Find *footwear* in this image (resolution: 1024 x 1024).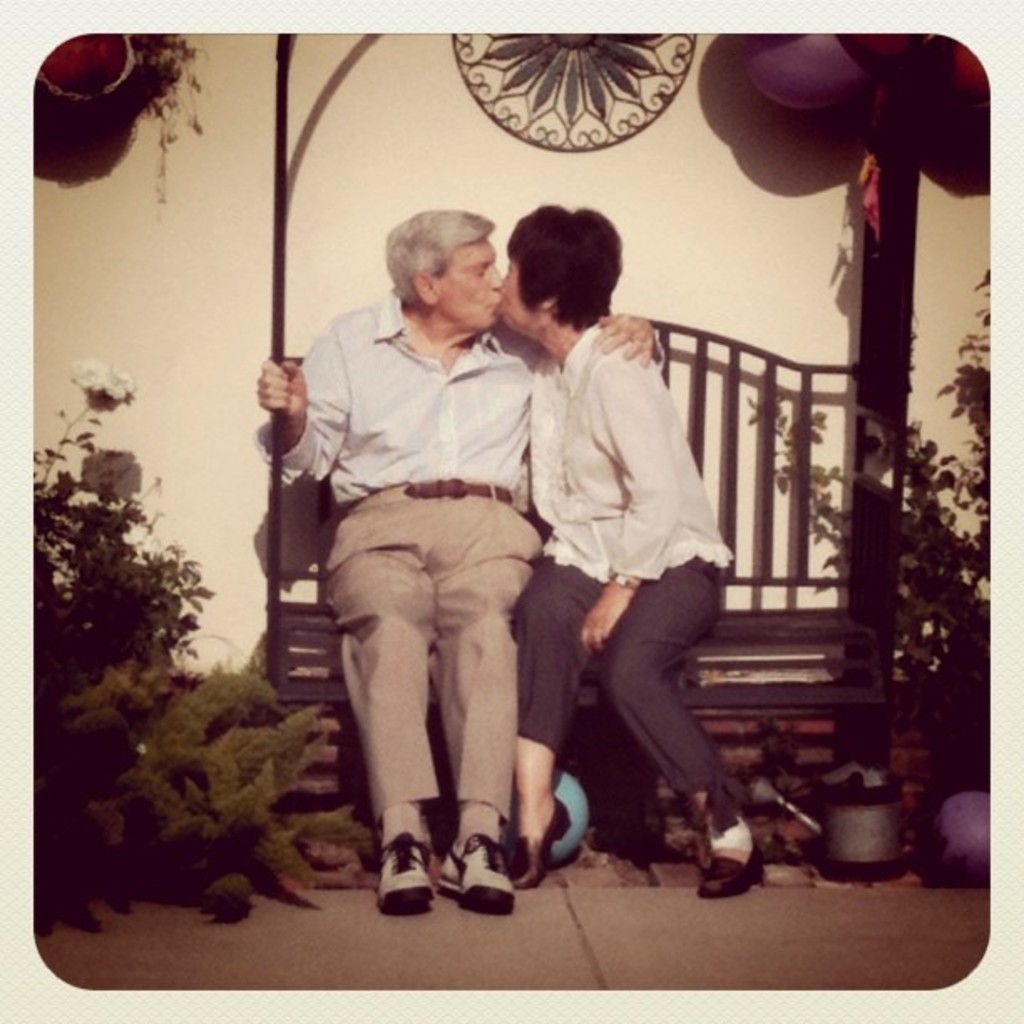
515/813/564/885.
